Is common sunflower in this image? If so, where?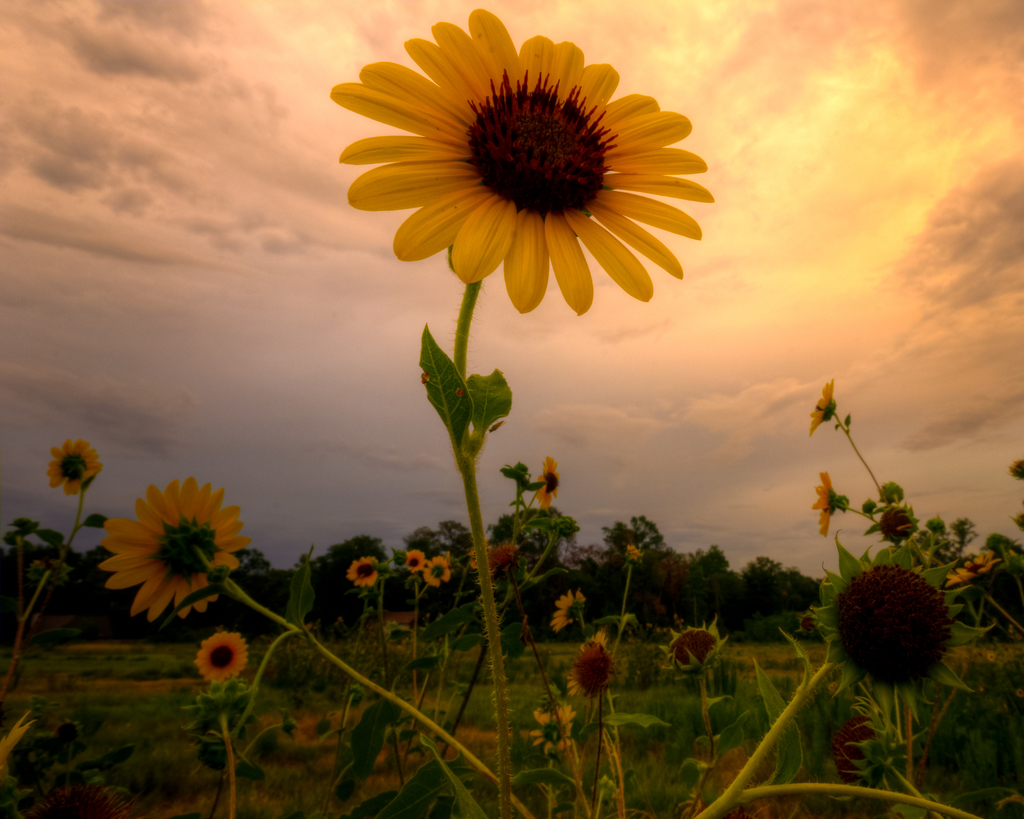
Yes, at box=[400, 546, 431, 573].
